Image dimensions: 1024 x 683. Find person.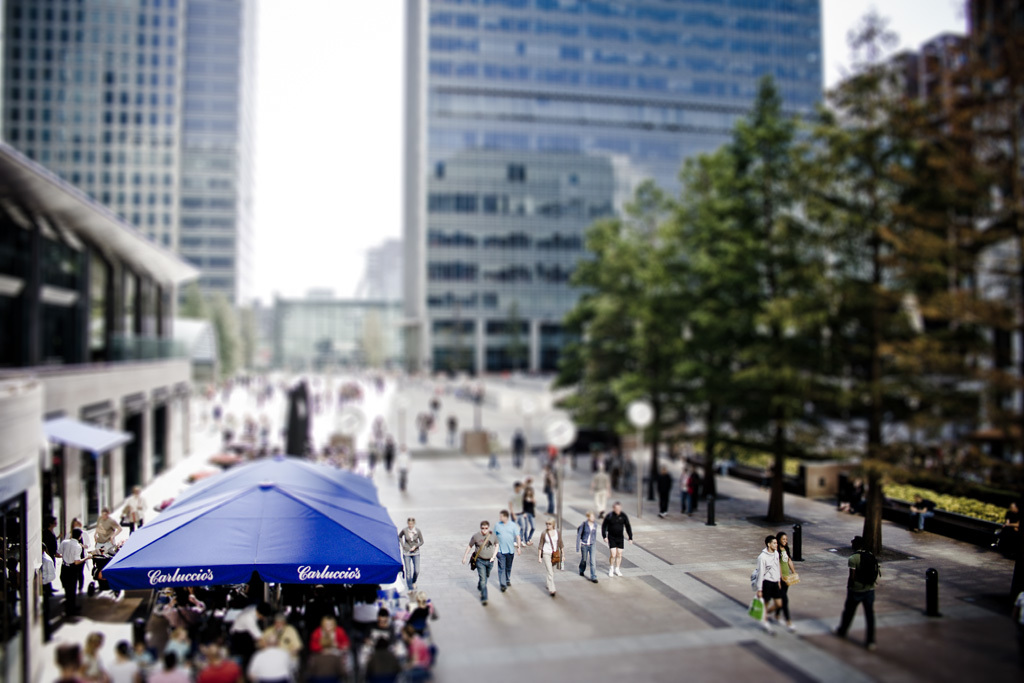
bbox=[464, 520, 501, 599].
